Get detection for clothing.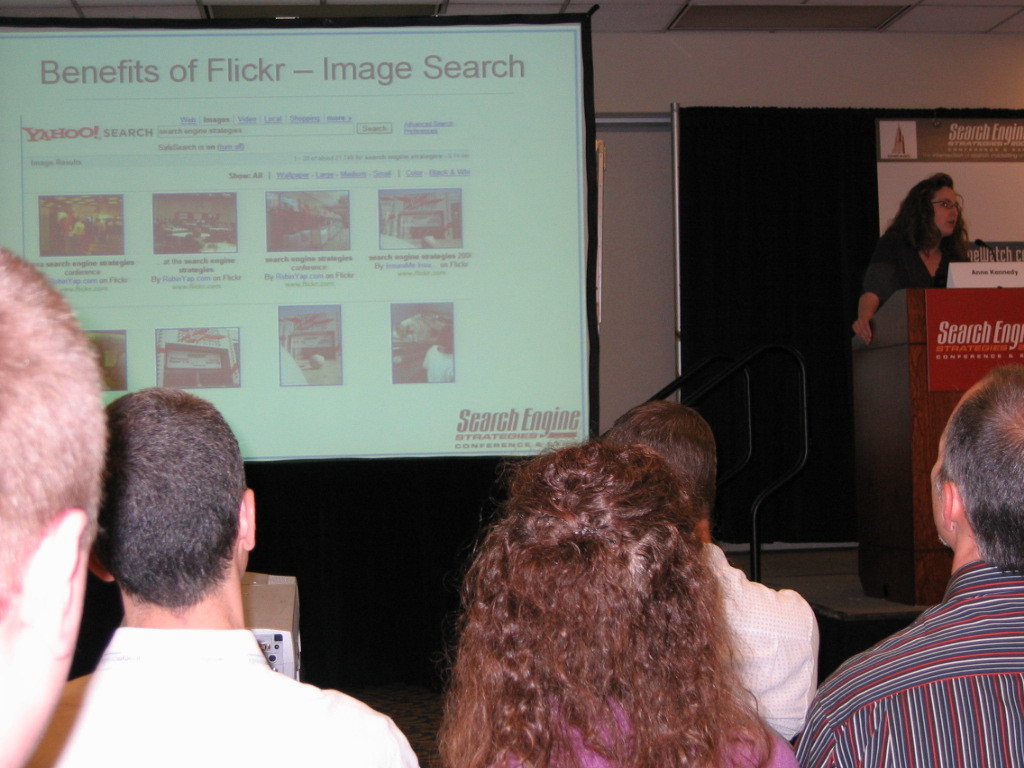
Detection: (x1=820, y1=514, x2=1019, y2=761).
